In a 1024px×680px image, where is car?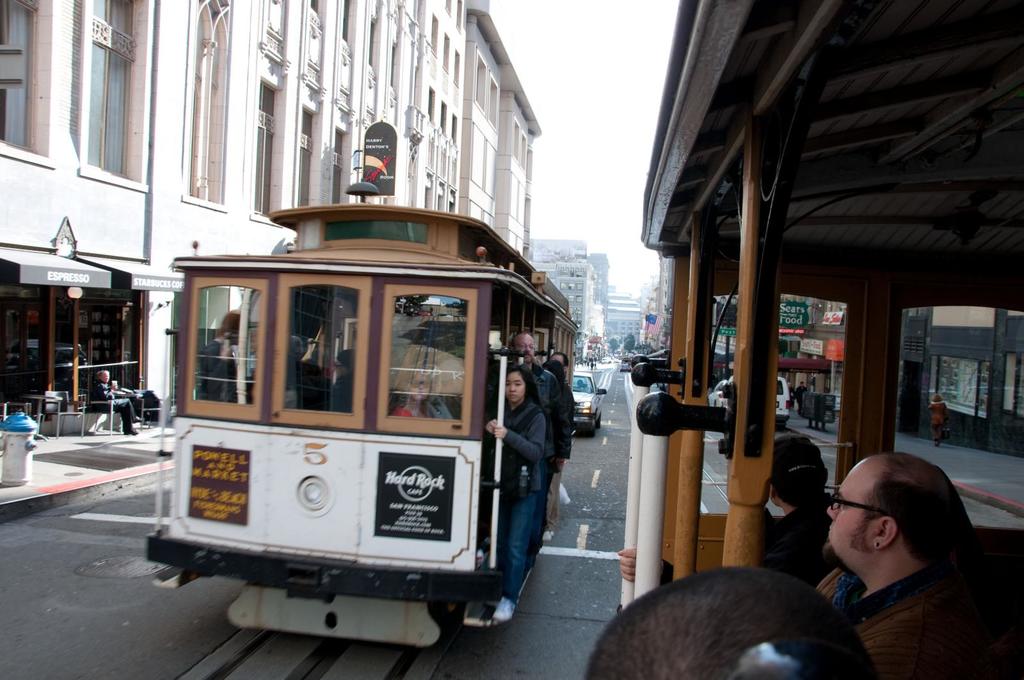
box=[778, 375, 791, 426].
